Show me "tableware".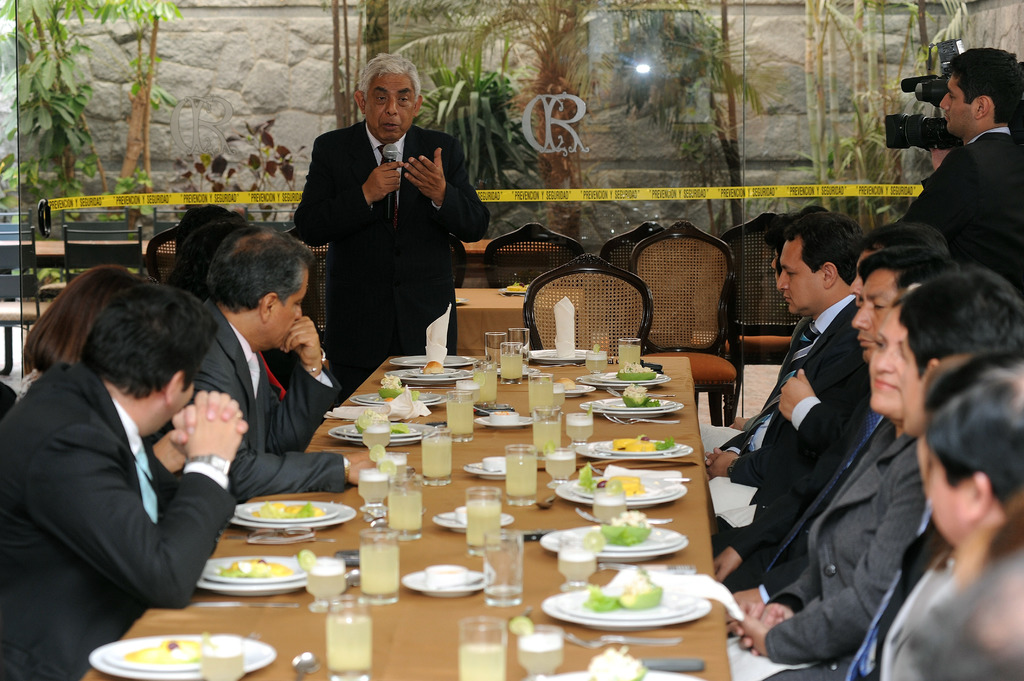
"tableware" is here: left=570, top=630, right=686, bottom=648.
